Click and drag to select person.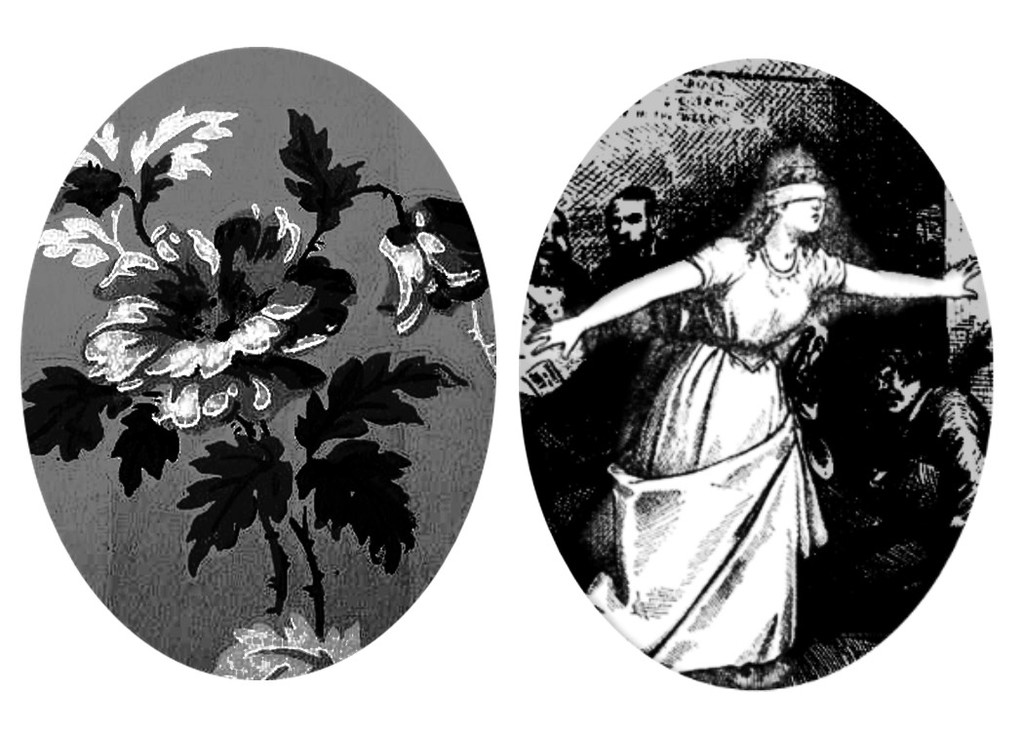
Selection: bbox=[568, 186, 700, 440].
